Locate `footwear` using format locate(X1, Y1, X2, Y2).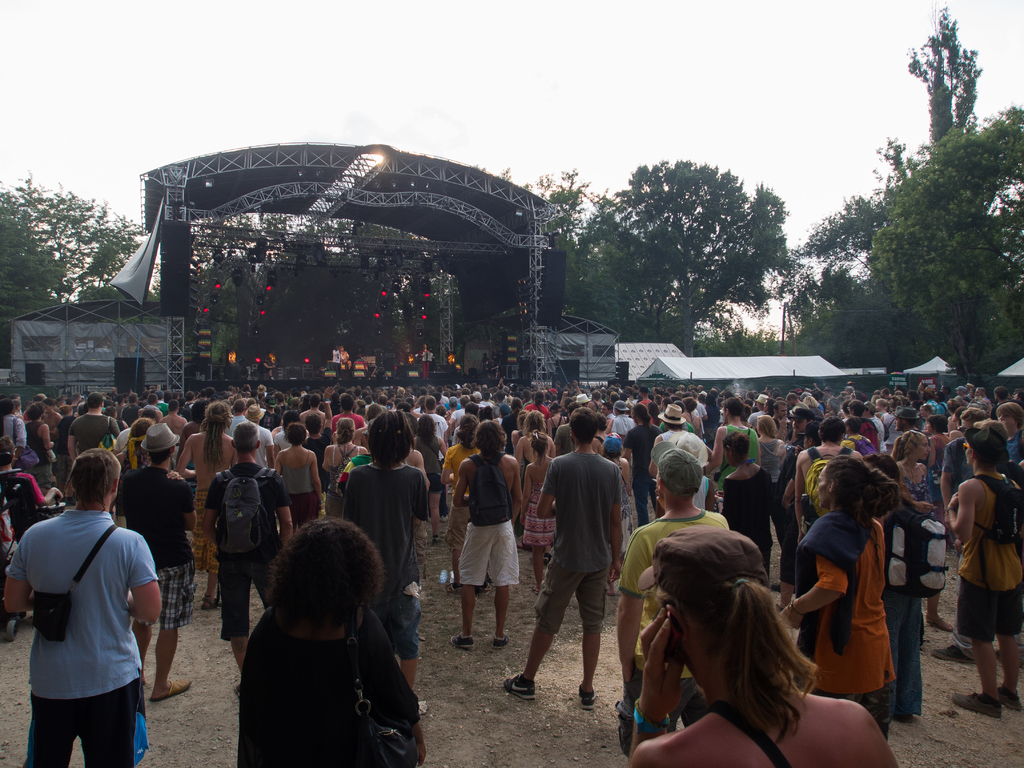
locate(492, 630, 512, 646).
